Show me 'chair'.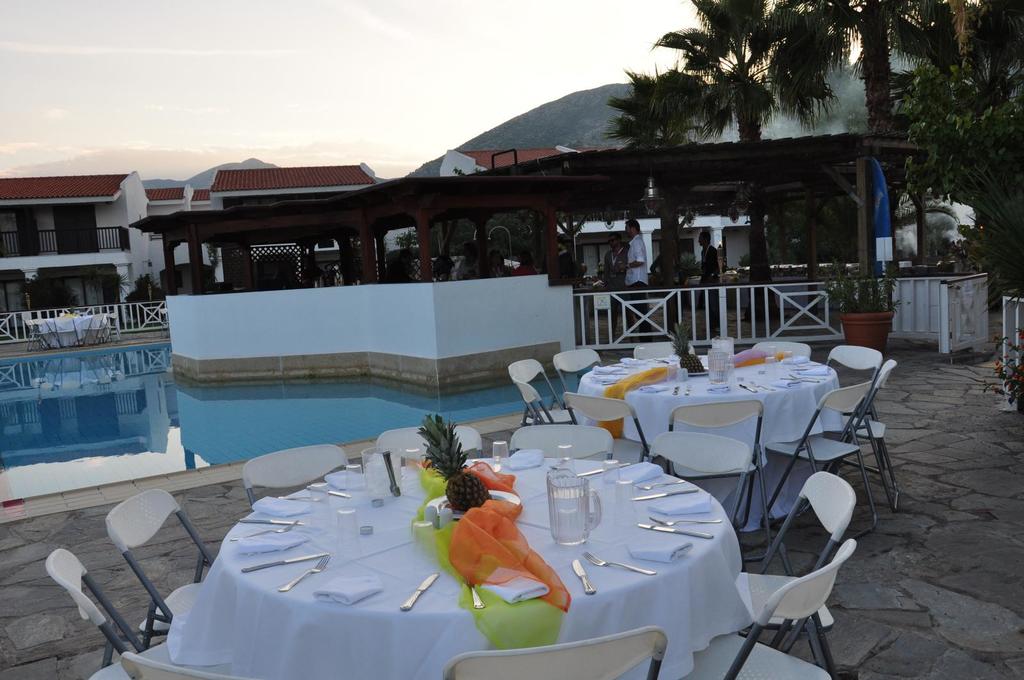
'chair' is here: region(381, 427, 483, 461).
